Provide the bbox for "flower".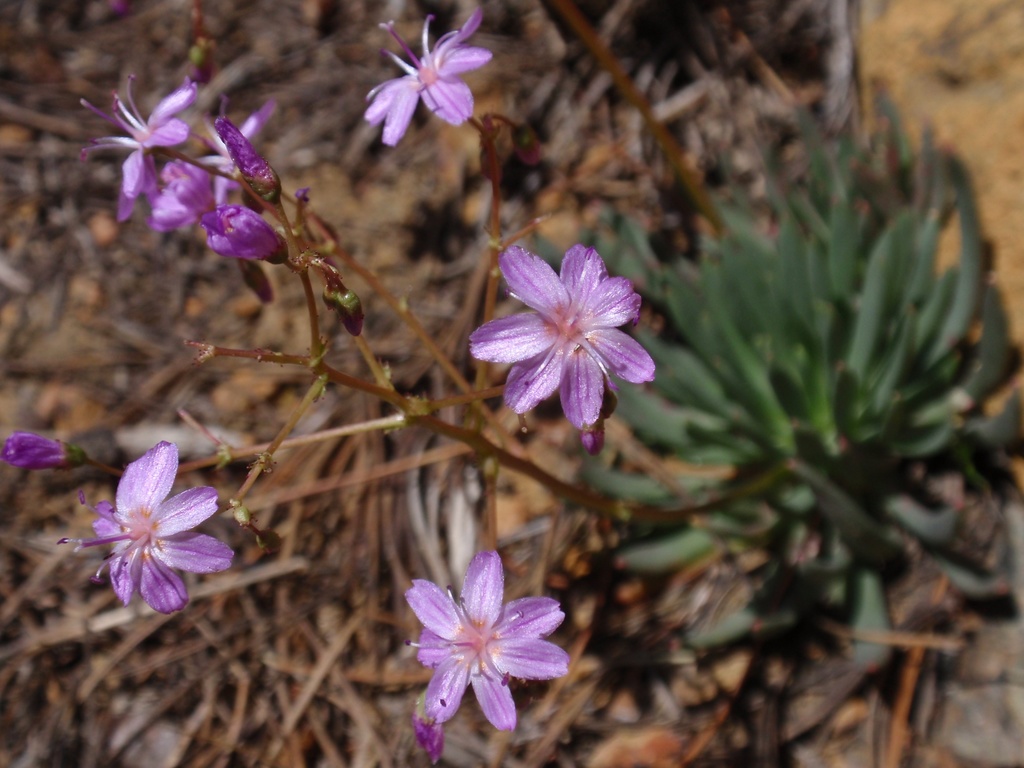
(579, 374, 618, 455).
